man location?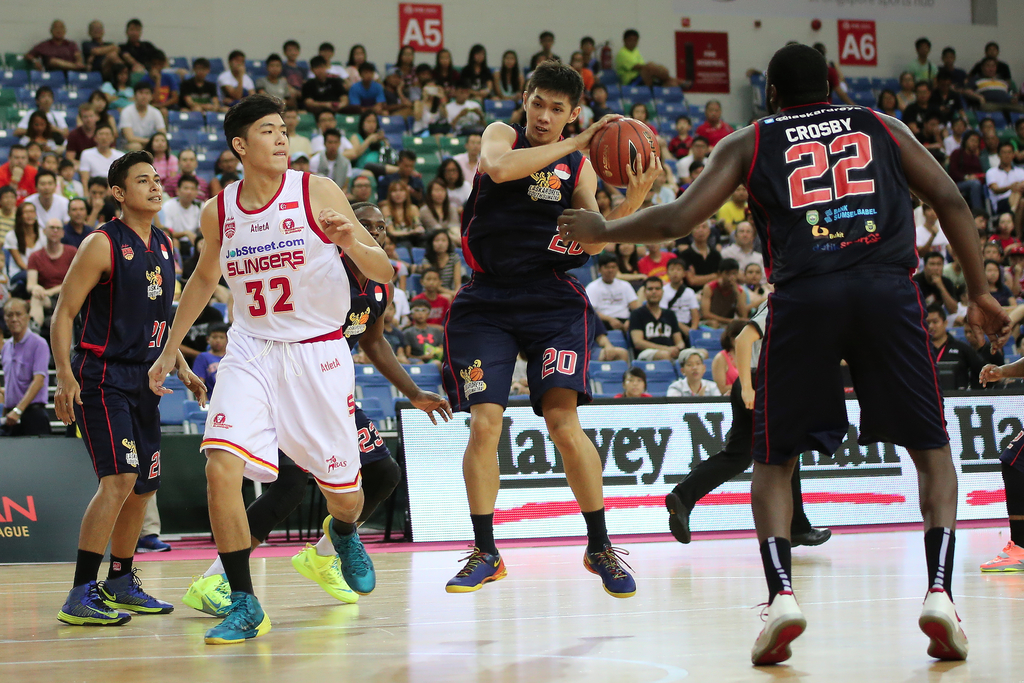
[left=75, top=128, right=109, bottom=170]
